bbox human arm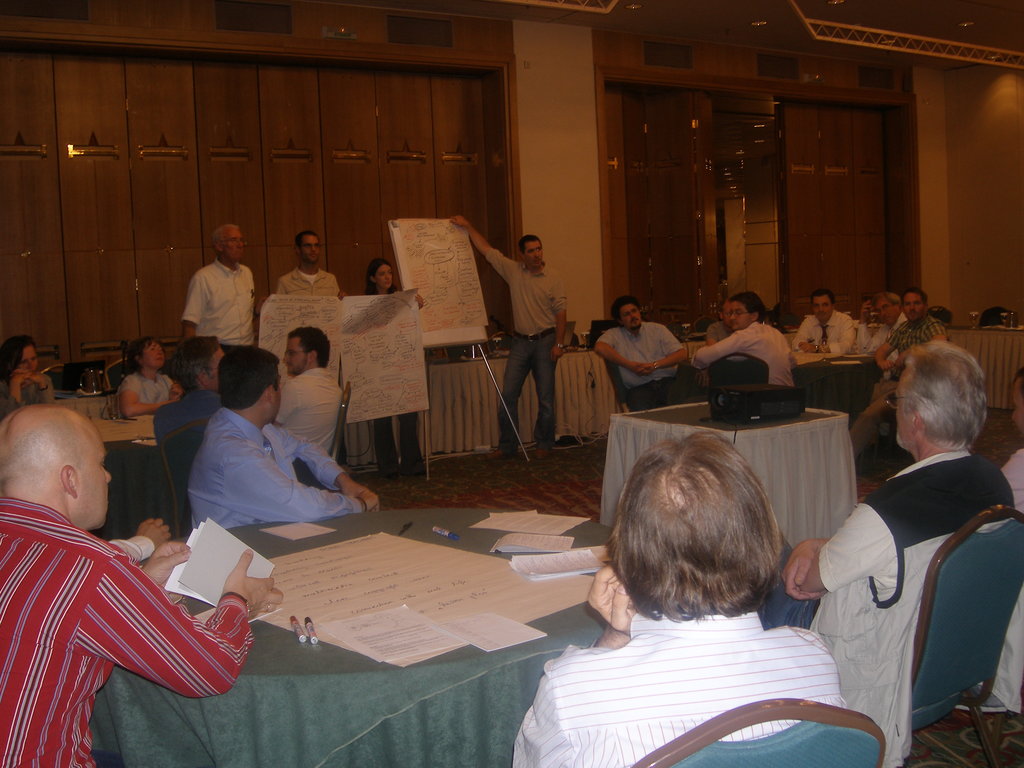
bbox=[331, 289, 351, 301]
